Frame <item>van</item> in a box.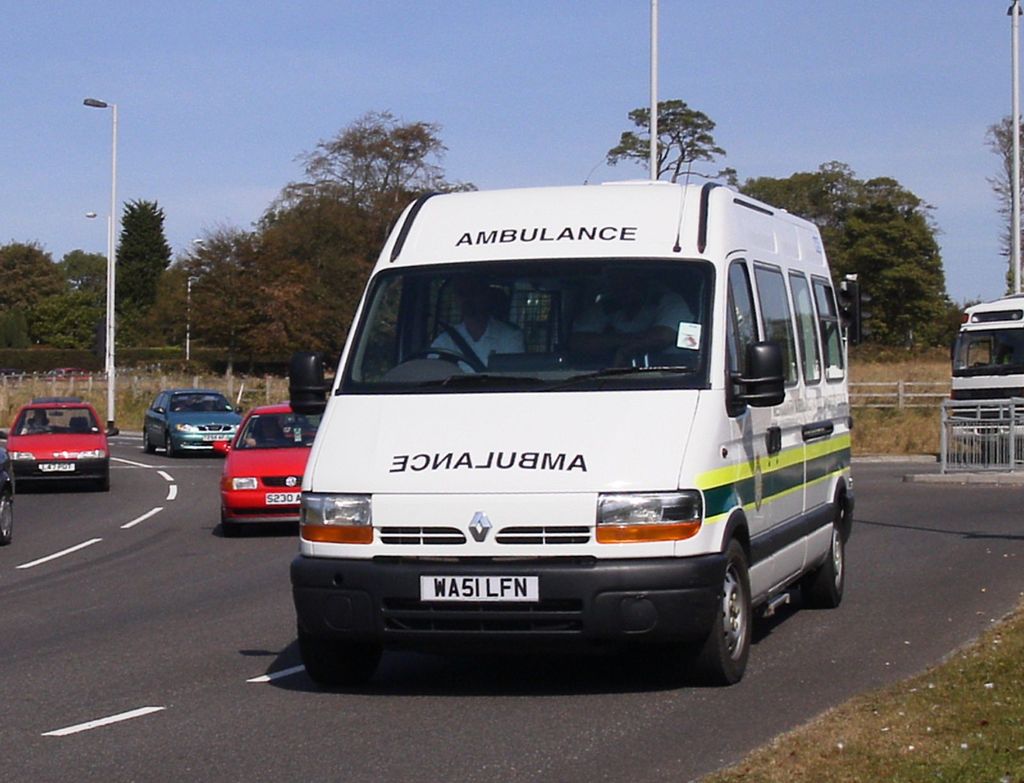
[282,148,858,686].
